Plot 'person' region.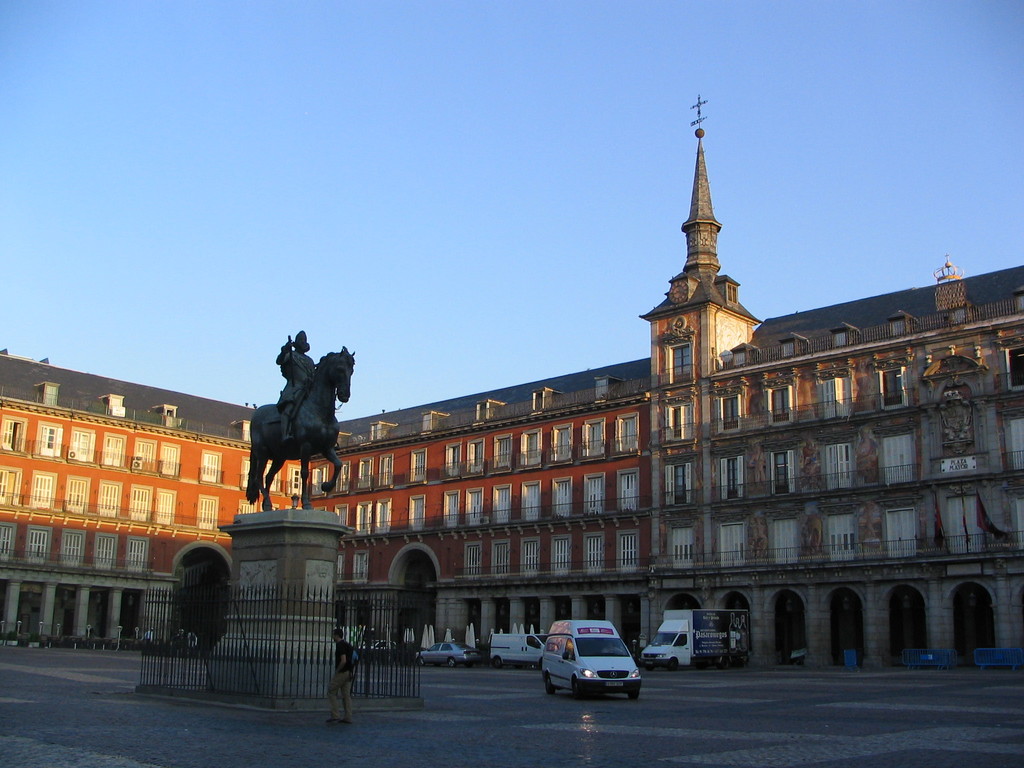
Plotted at x1=138, y1=628, x2=154, y2=644.
